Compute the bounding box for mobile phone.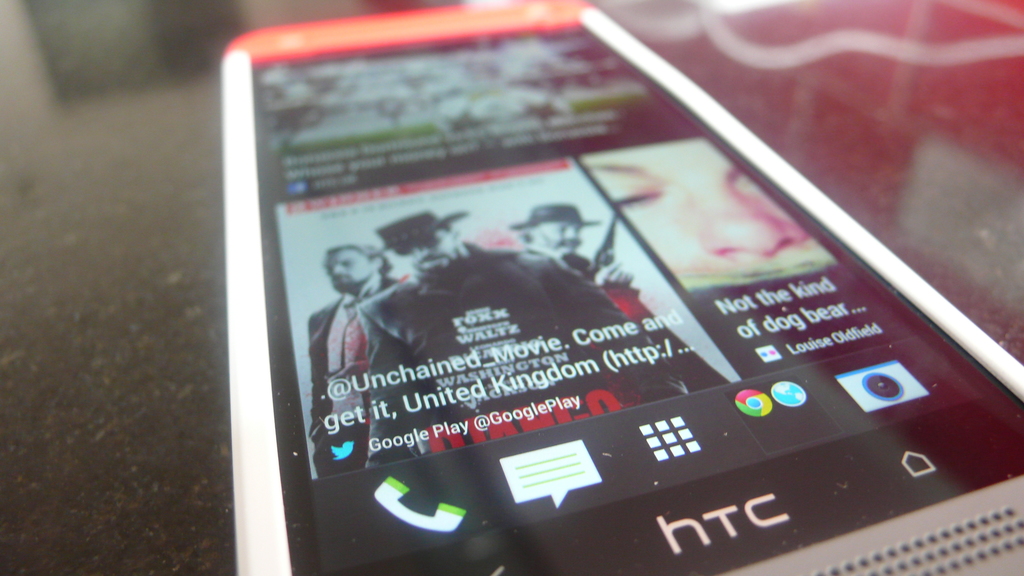
x1=223 y1=0 x2=1021 y2=575.
